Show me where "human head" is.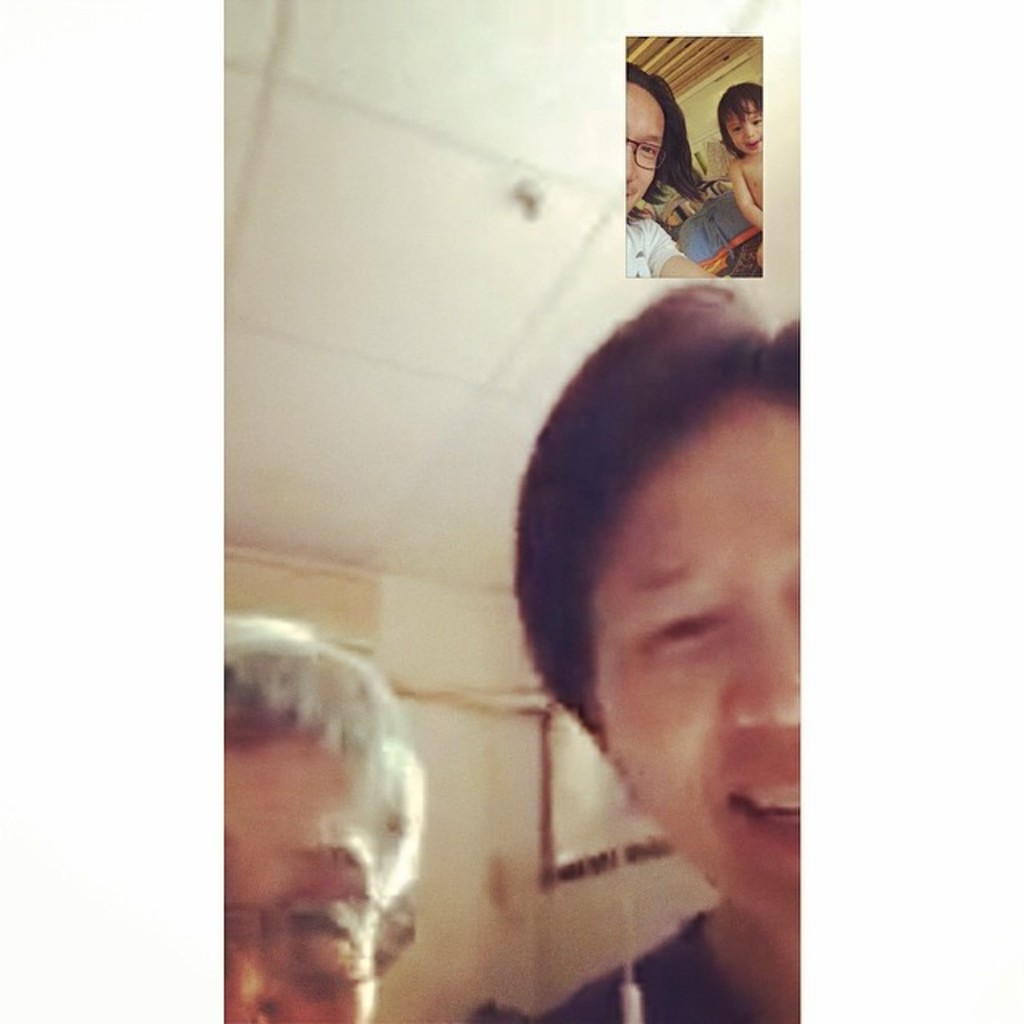
"human head" is at (507, 280, 802, 933).
